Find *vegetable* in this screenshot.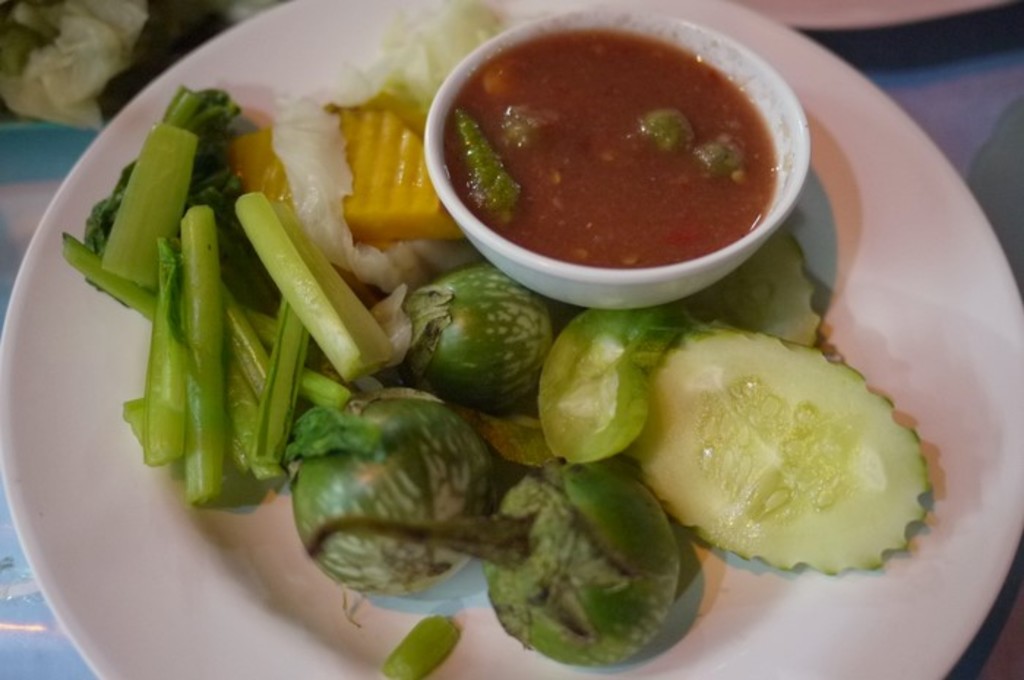
The bounding box for *vegetable* is <box>546,303,692,465</box>.
